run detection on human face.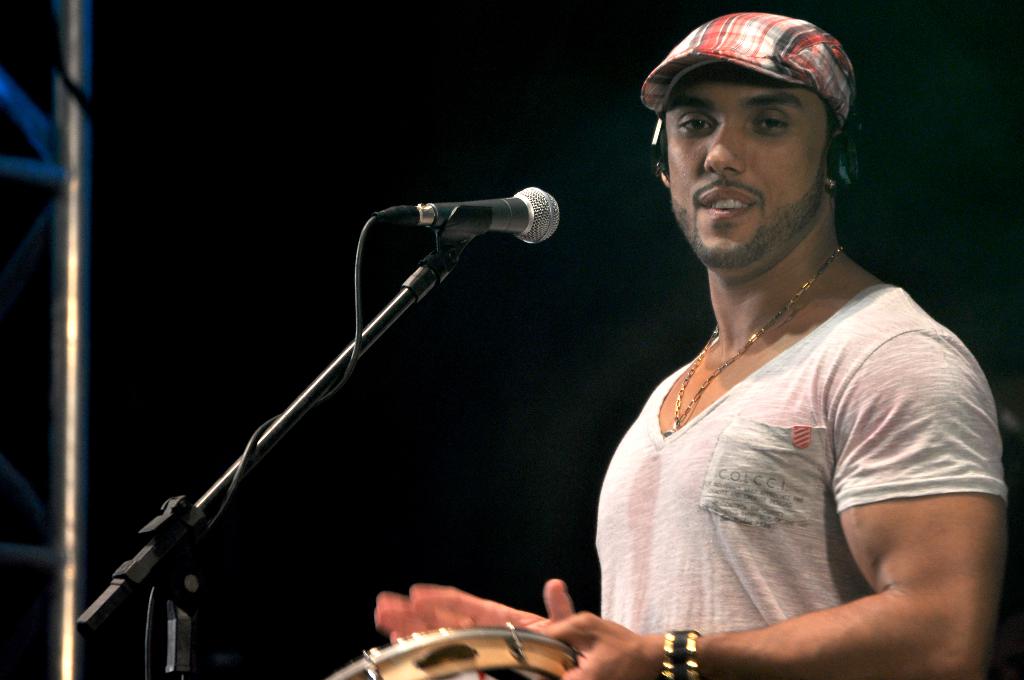
Result: bbox(663, 61, 829, 266).
